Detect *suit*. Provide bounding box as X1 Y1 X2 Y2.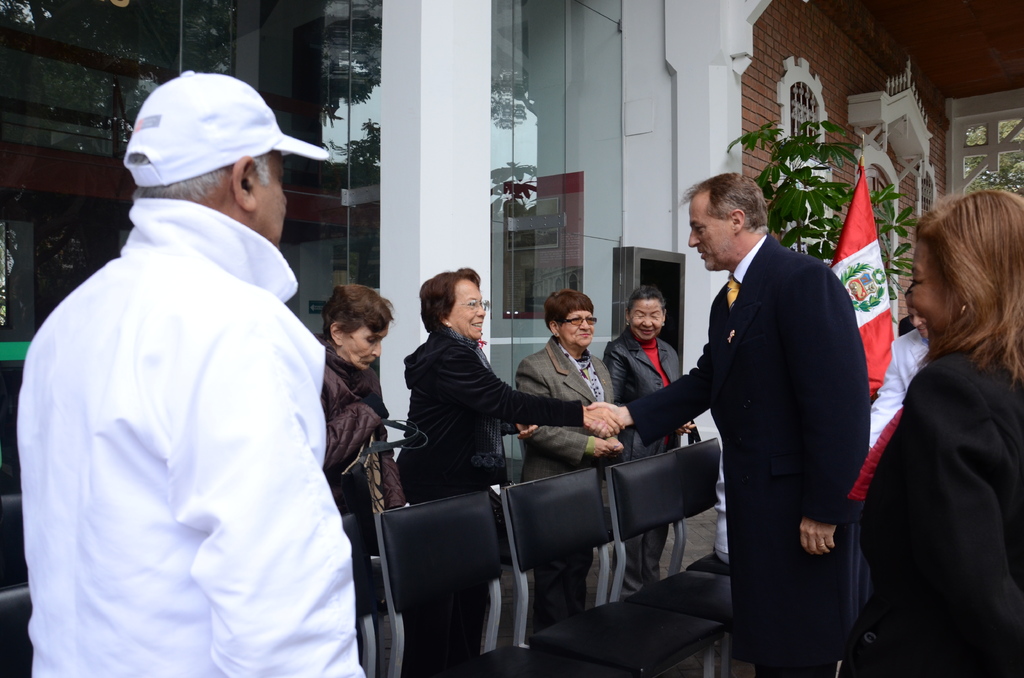
867 343 1023 677.
